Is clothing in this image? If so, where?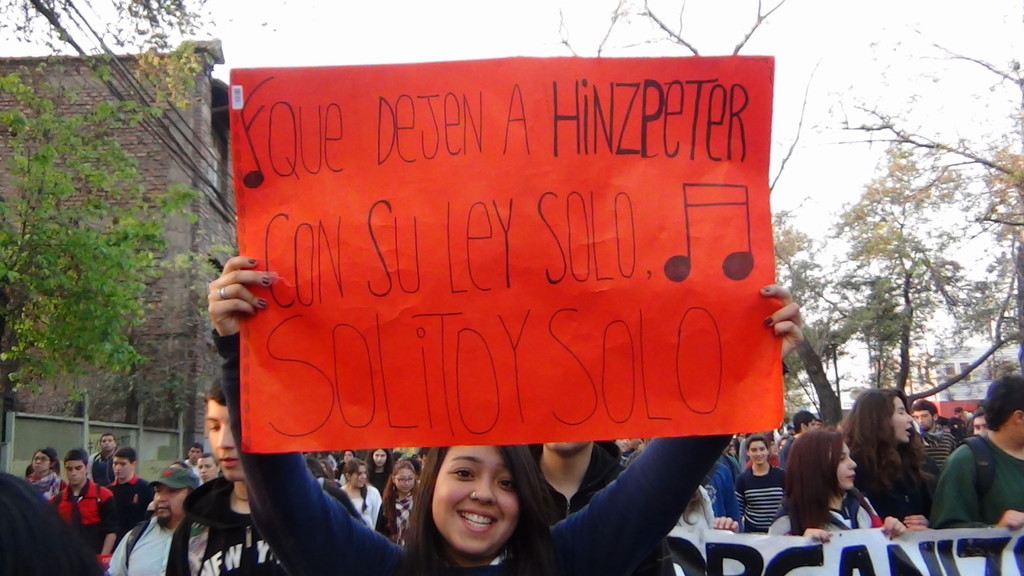
Yes, at locate(918, 426, 951, 456).
